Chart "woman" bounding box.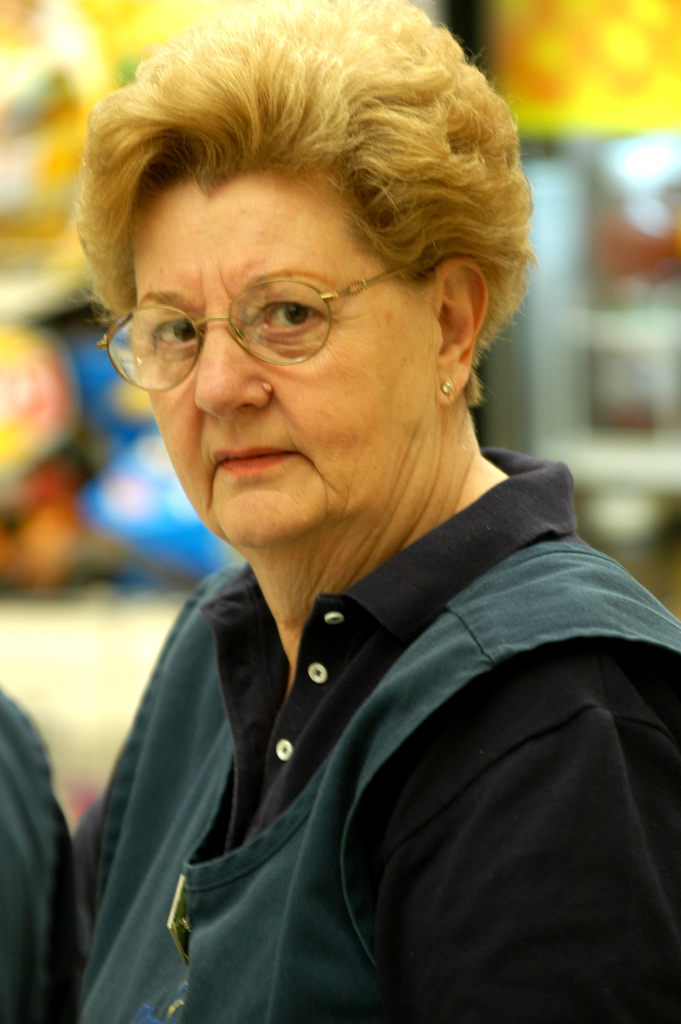
Charted: (x1=37, y1=48, x2=660, y2=1023).
